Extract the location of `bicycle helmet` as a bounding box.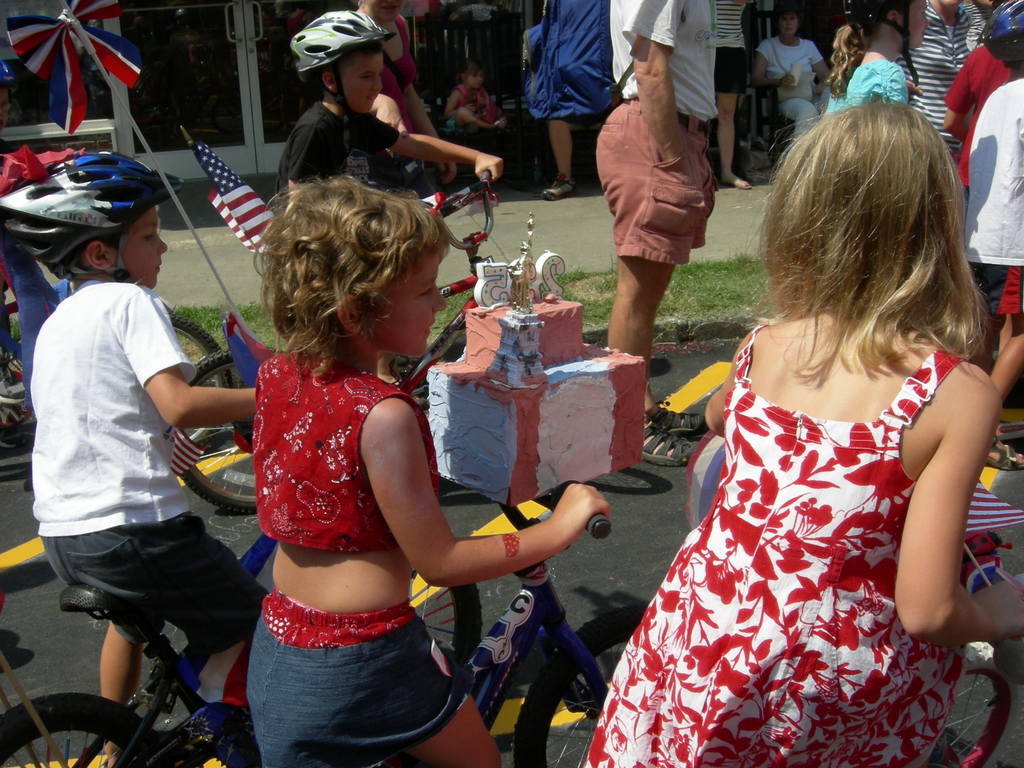
BBox(297, 12, 397, 77).
